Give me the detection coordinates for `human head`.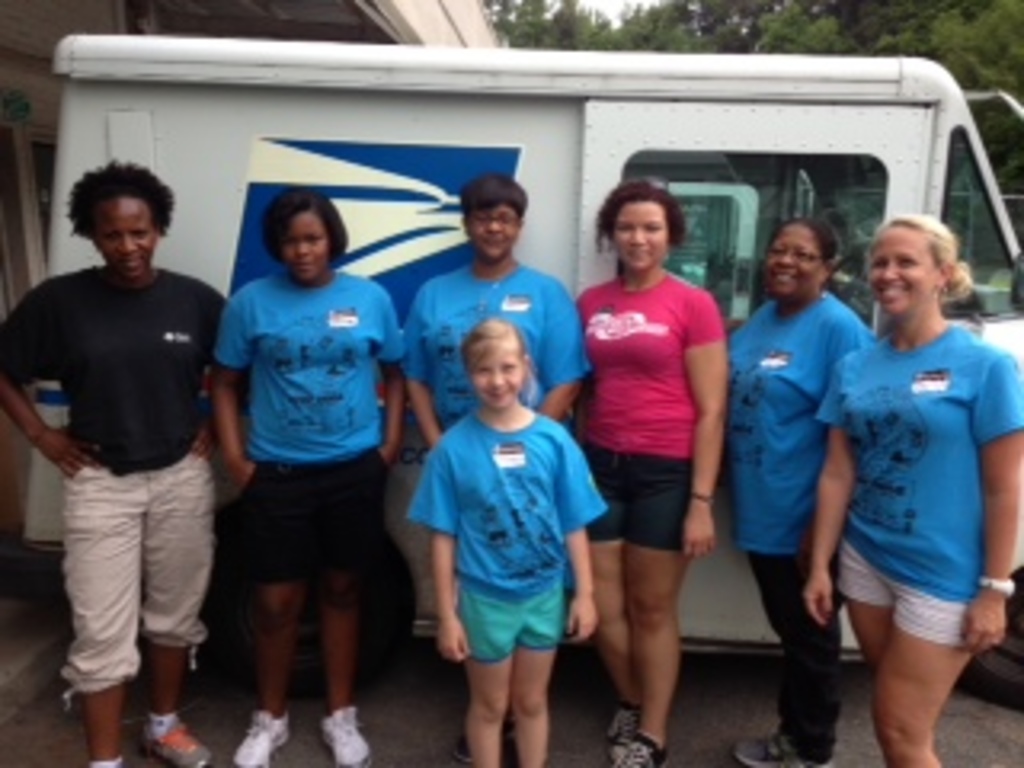
[461, 317, 531, 413].
